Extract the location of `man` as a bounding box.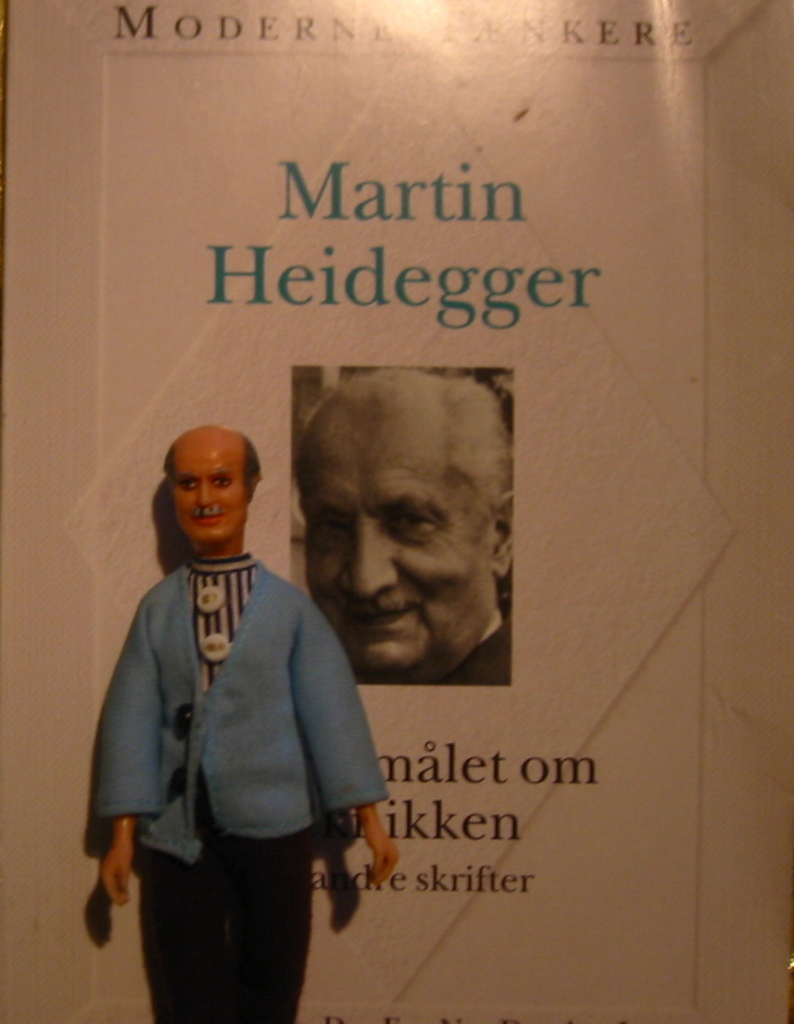
292:366:513:685.
